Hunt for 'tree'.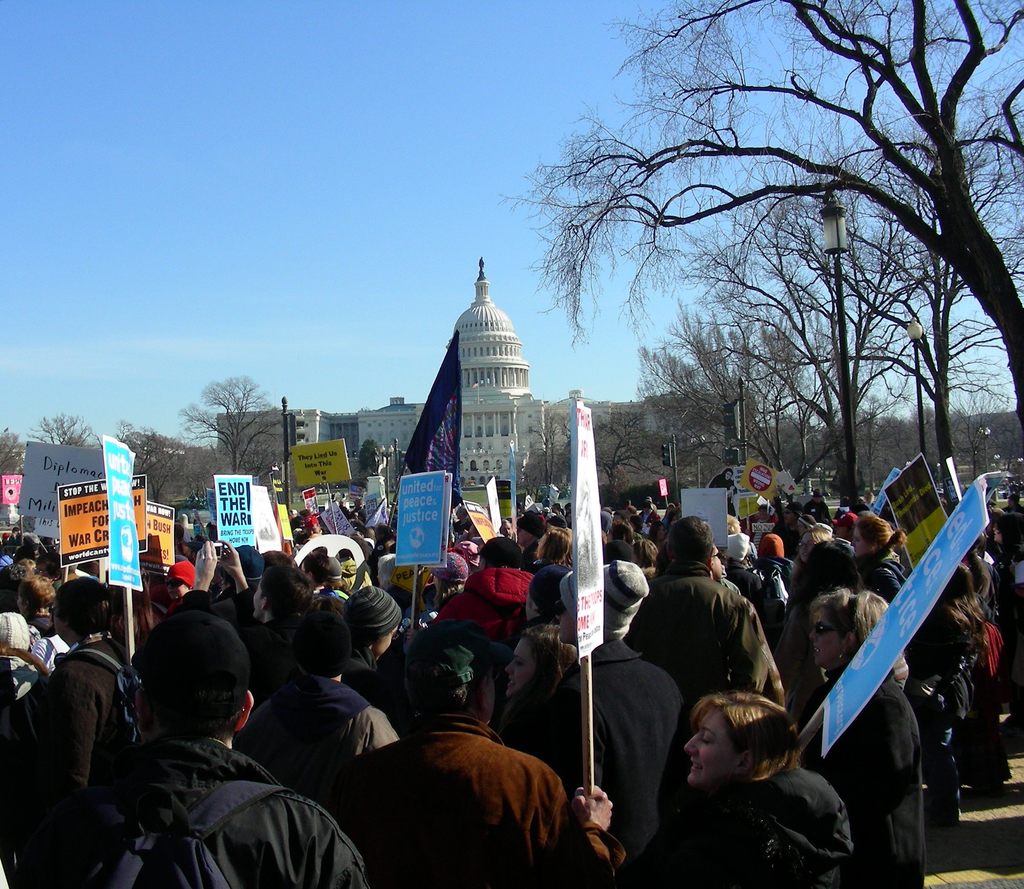
Hunted down at locate(675, 303, 838, 489).
